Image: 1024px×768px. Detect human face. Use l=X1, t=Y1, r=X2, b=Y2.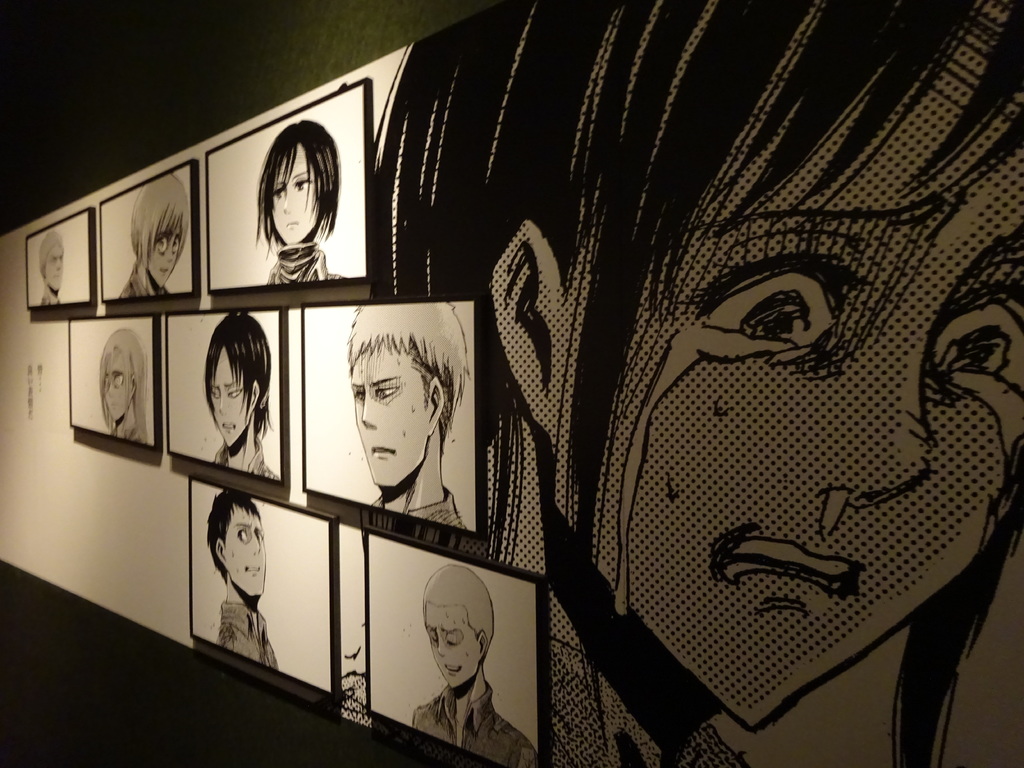
l=546, t=0, r=1023, b=733.
